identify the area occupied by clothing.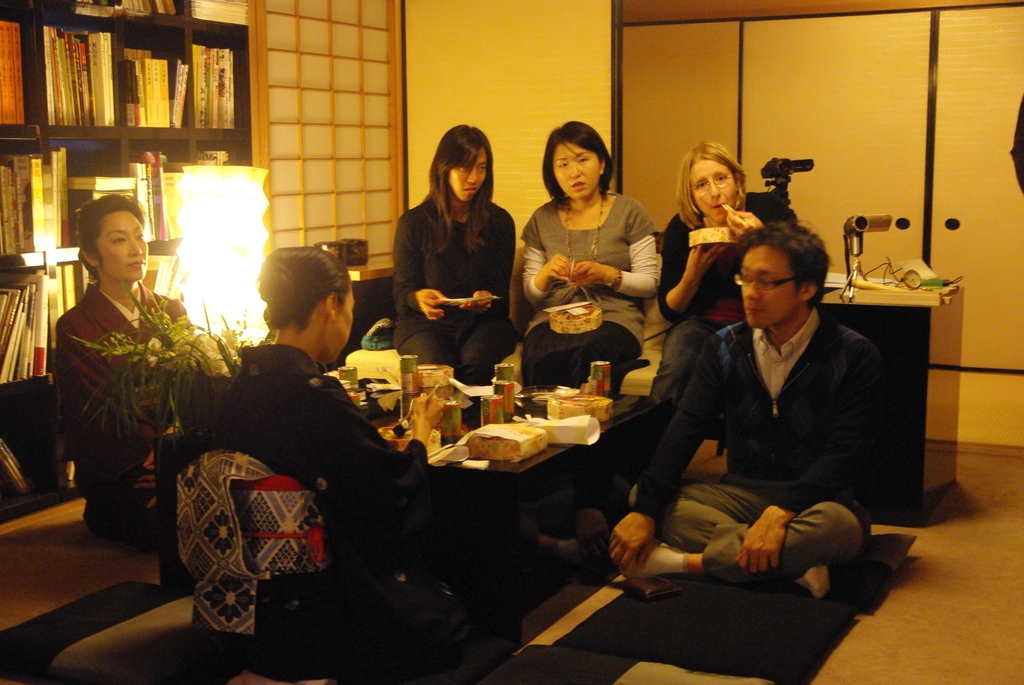
Area: region(61, 277, 203, 556).
